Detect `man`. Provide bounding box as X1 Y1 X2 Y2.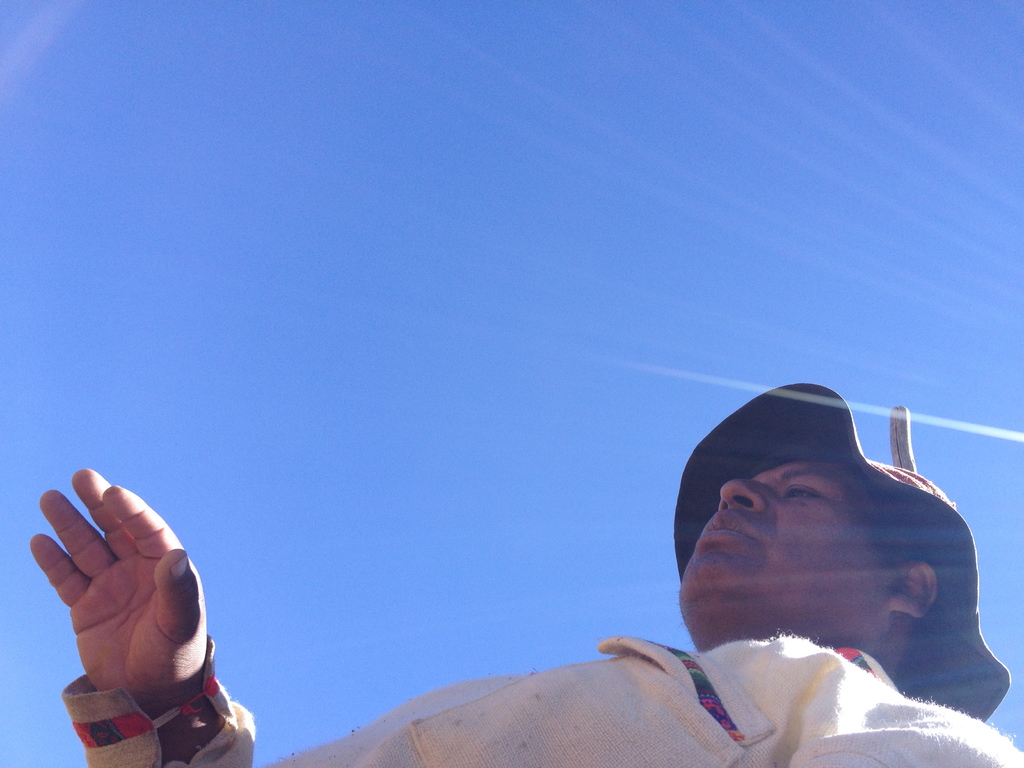
30 370 1023 767.
